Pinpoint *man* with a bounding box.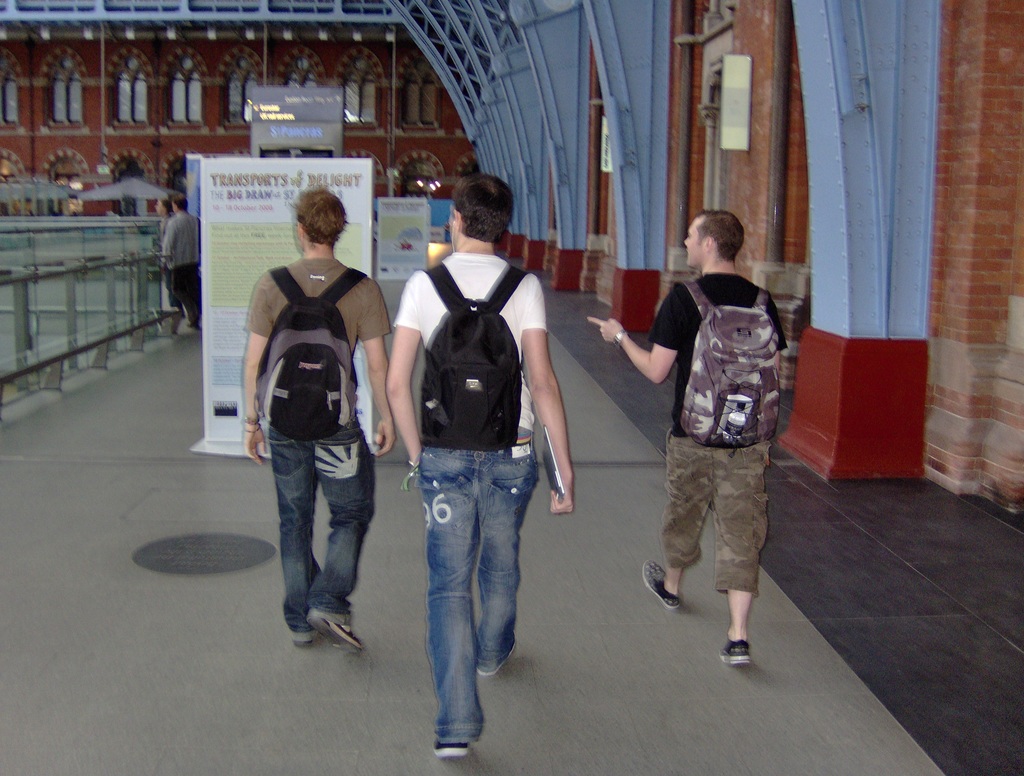
locate(384, 169, 575, 758).
